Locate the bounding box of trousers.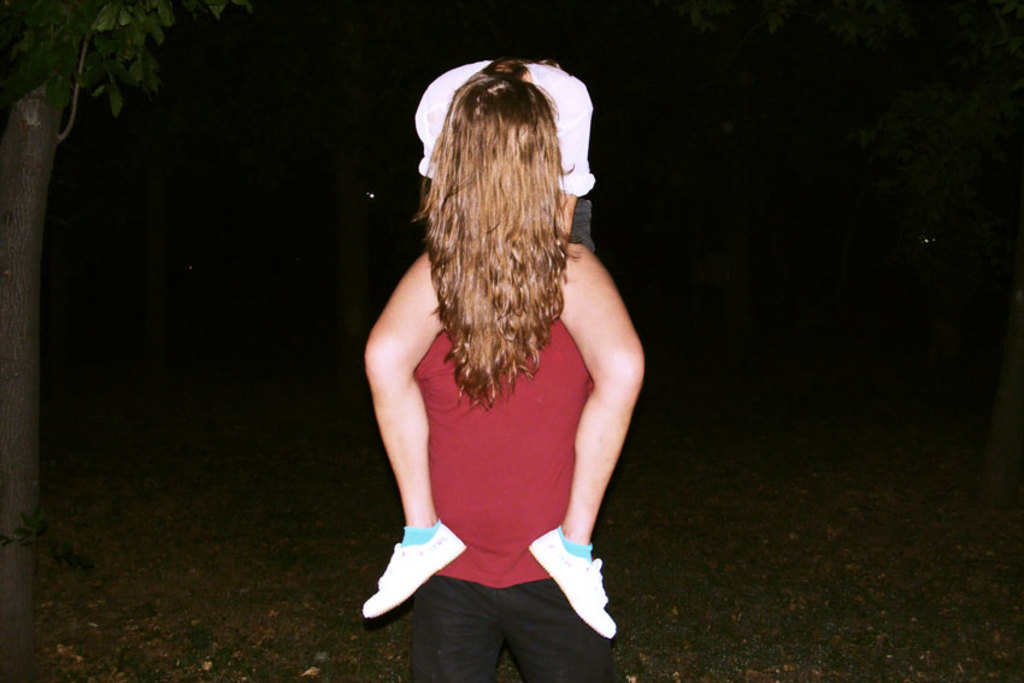
Bounding box: 408/573/619/682.
